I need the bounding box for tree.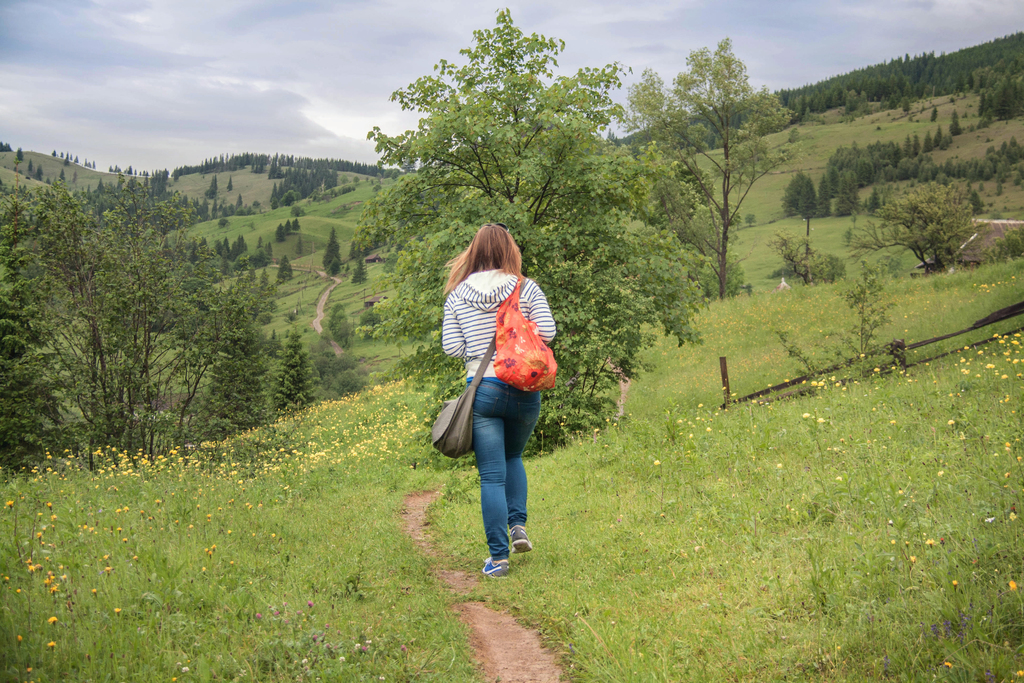
Here it is: box(274, 226, 282, 240).
